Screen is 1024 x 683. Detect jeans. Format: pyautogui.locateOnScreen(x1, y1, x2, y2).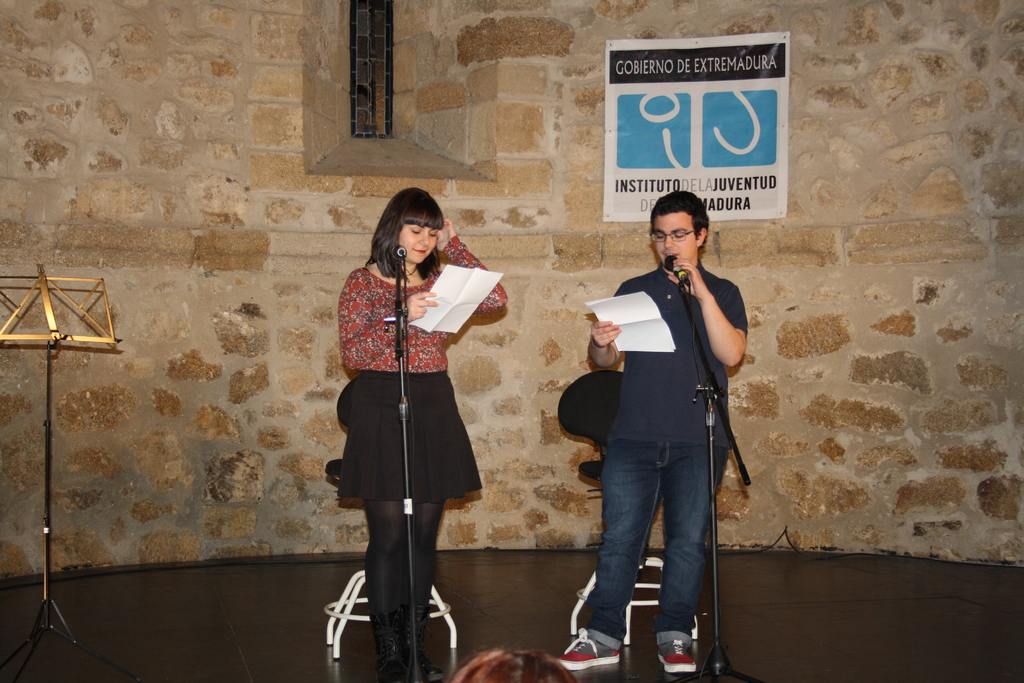
pyautogui.locateOnScreen(579, 428, 731, 654).
